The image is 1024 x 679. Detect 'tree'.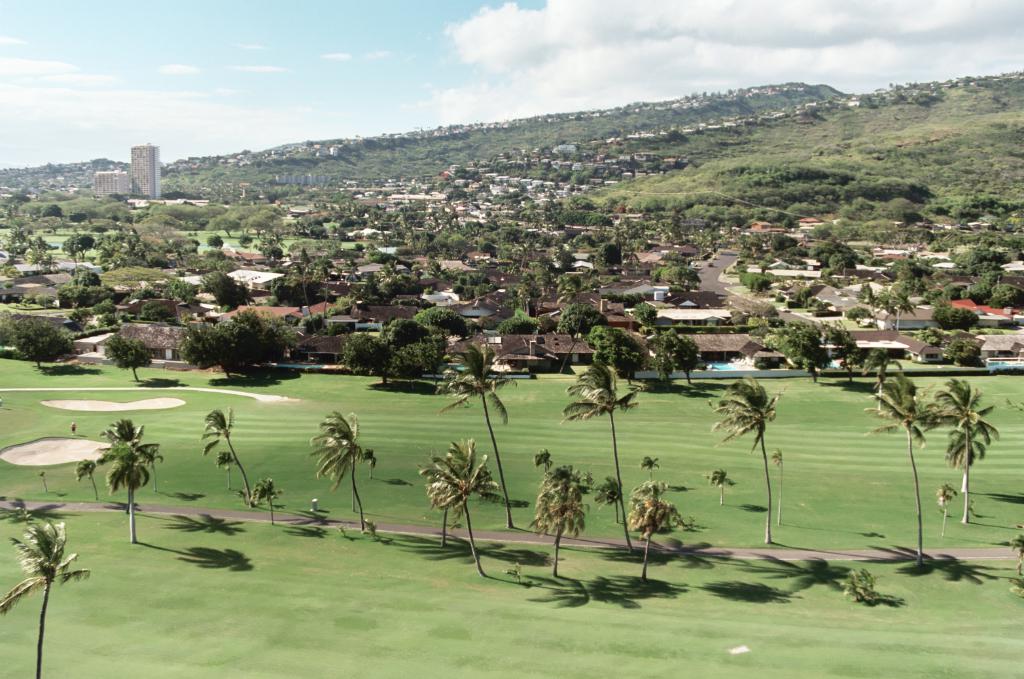
Detection: box(166, 276, 194, 303).
